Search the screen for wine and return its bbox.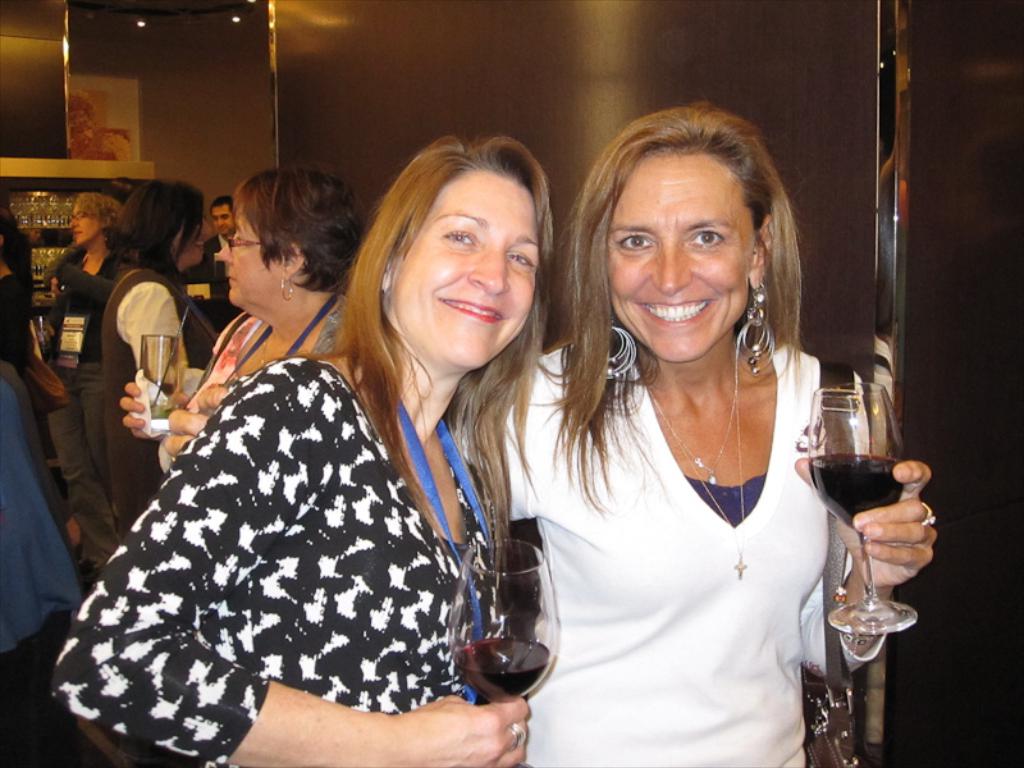
Found: [452,637,554,707].
